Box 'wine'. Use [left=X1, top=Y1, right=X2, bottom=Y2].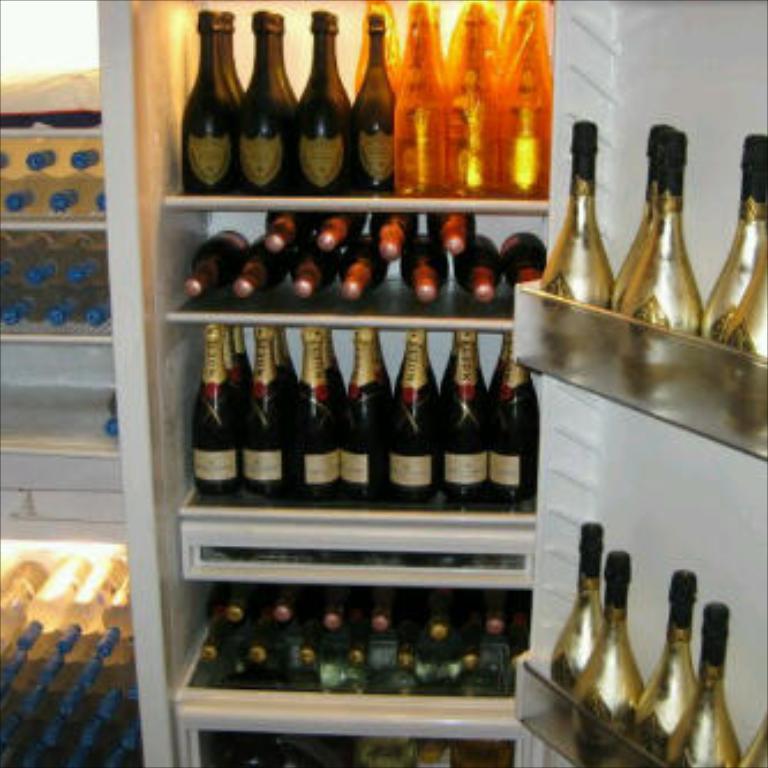
[left=316, top=214, right=367, bottom=251].
